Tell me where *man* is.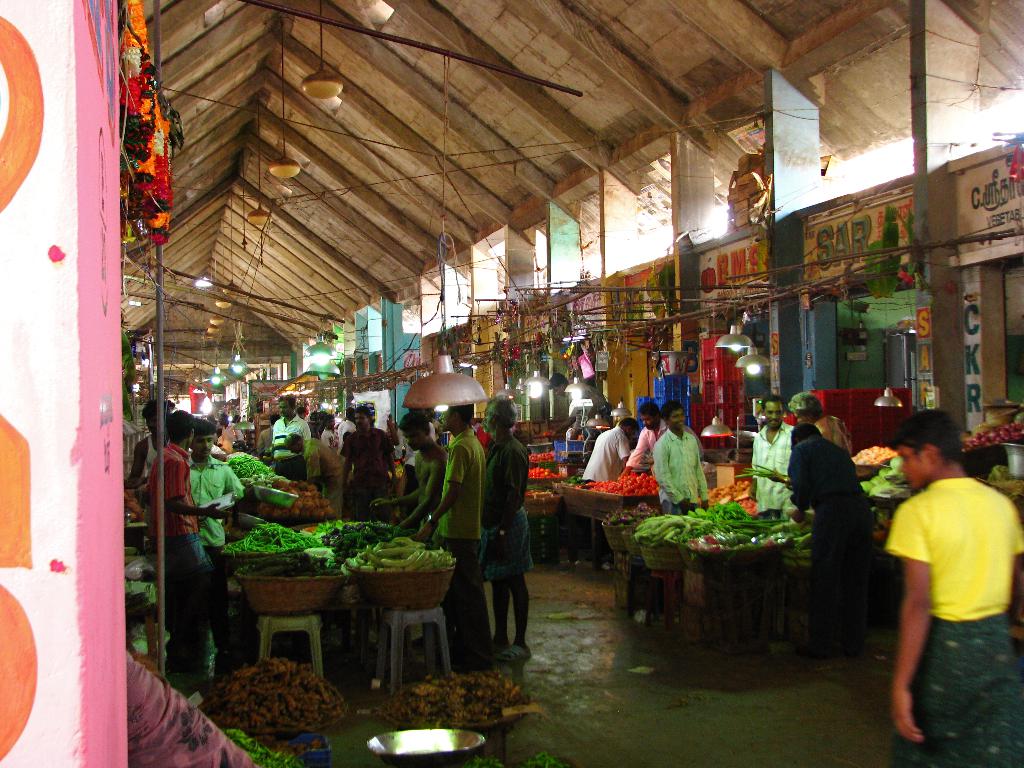
*man* is at left=321, top=415, right=337, bottom=454.
